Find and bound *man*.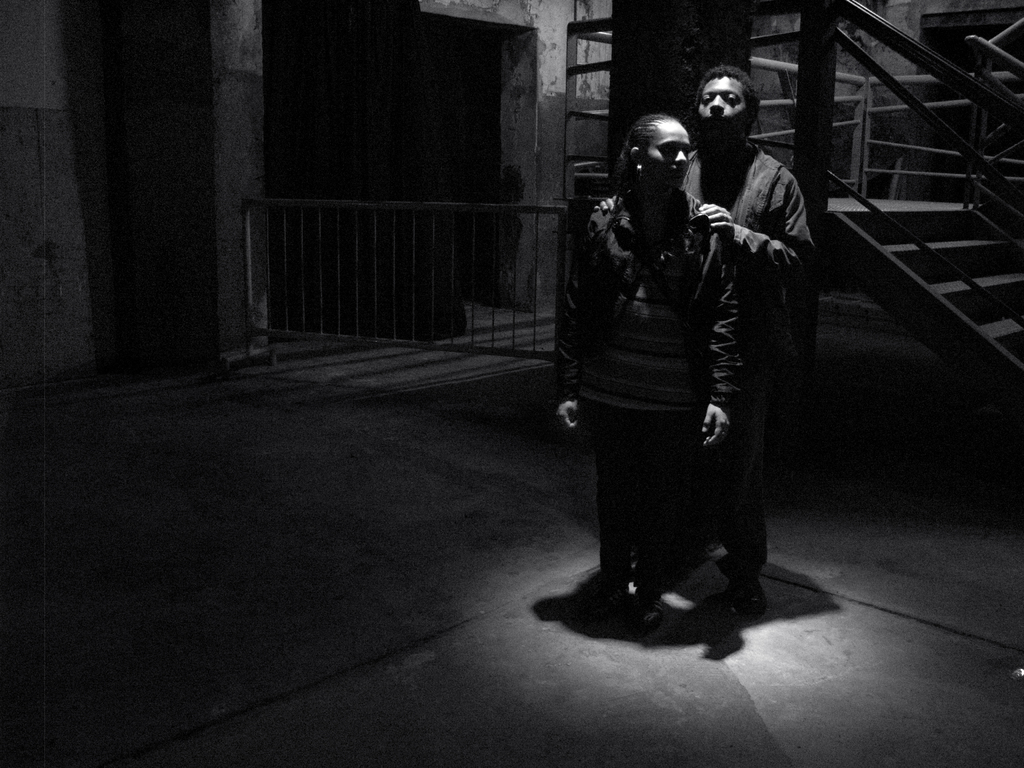
Bound: 589,63,818,616.
